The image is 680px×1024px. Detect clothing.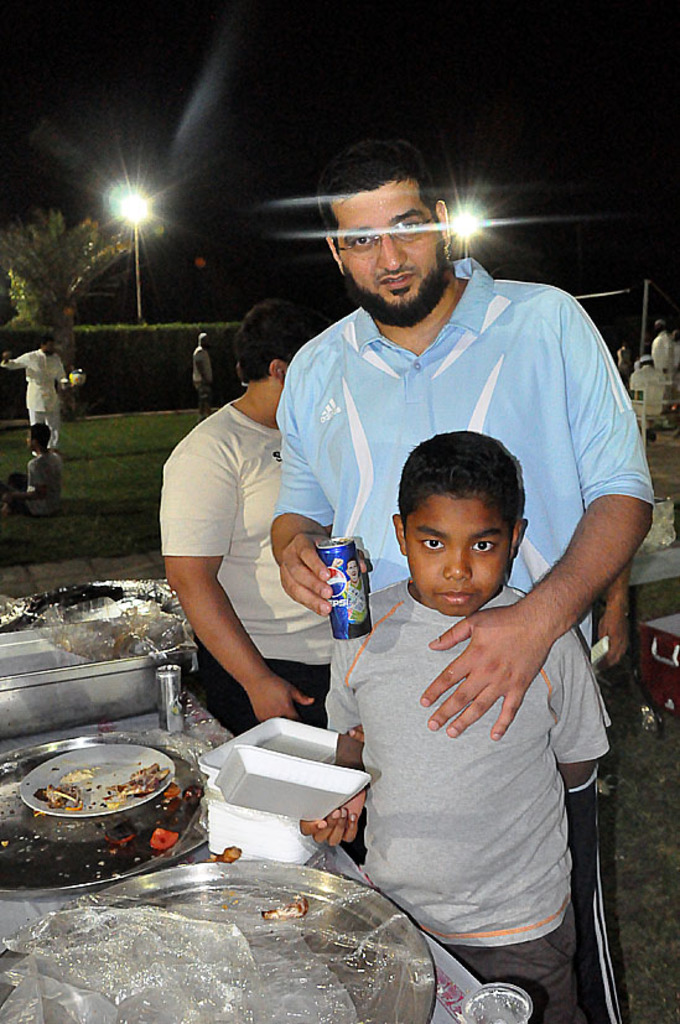
Detection: region(333, 583, 612, 1023).
